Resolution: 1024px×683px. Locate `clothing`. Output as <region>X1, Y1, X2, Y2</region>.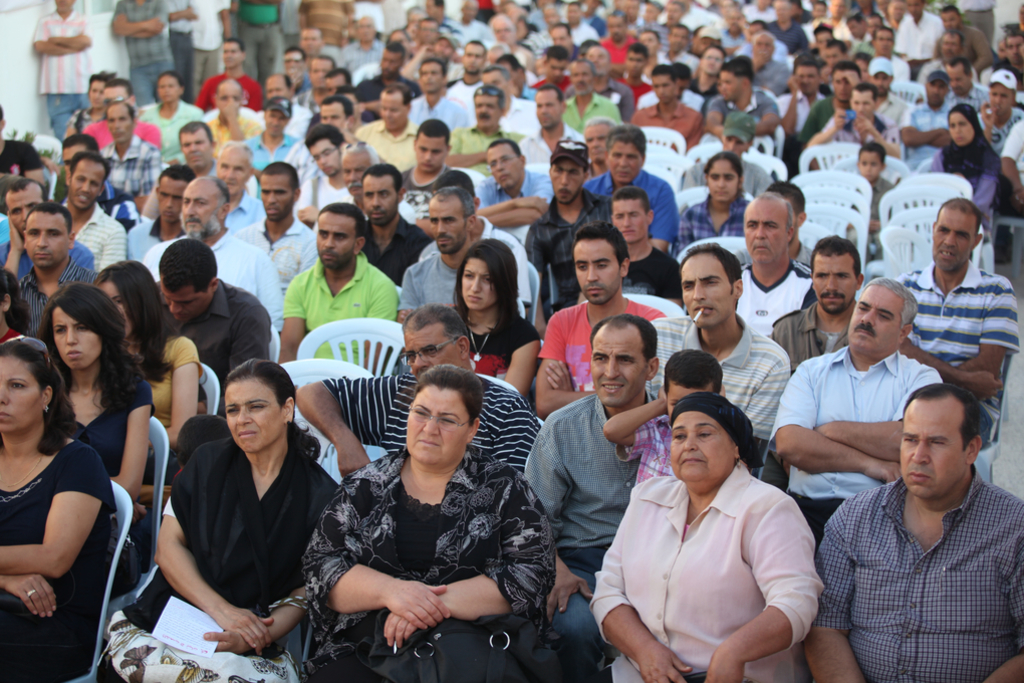
<region>290, 142, 372, 177</region>.
